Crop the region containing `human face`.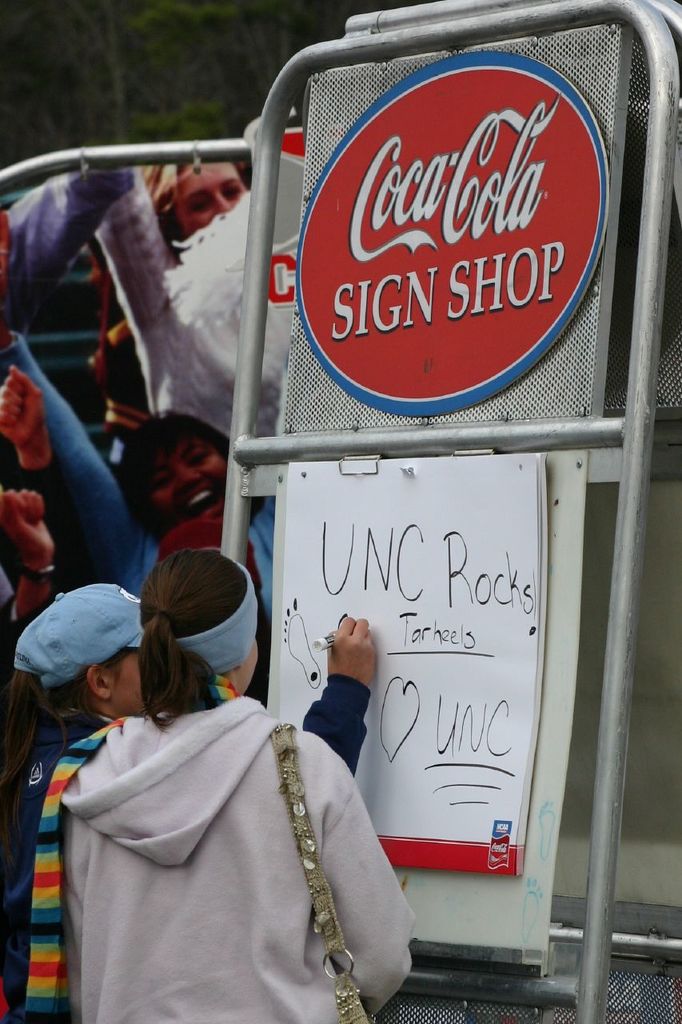
Crop region: {"left": 150, "top": 438, "right": 231, "bottom": 519}.
